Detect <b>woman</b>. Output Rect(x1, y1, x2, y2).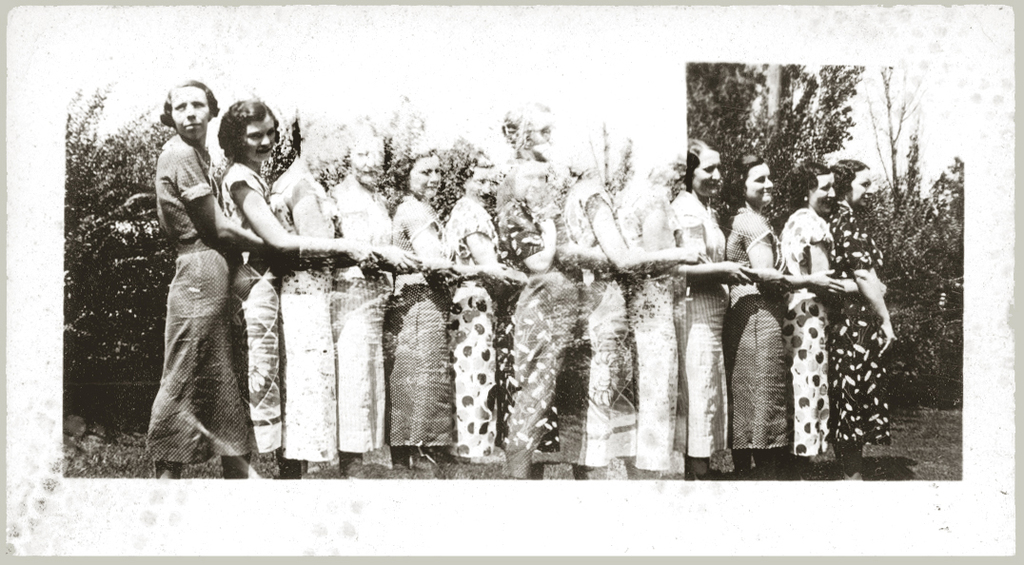
Rect(727, 148, 837, 483).
